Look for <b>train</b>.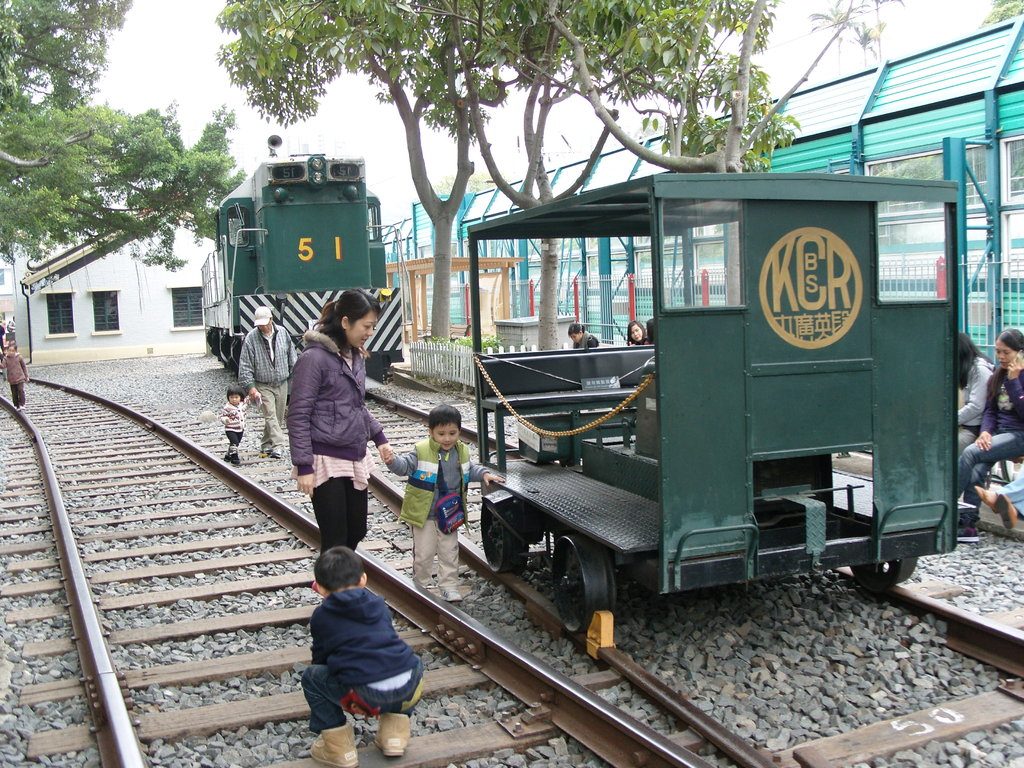
Found: [203,137,406,376].
